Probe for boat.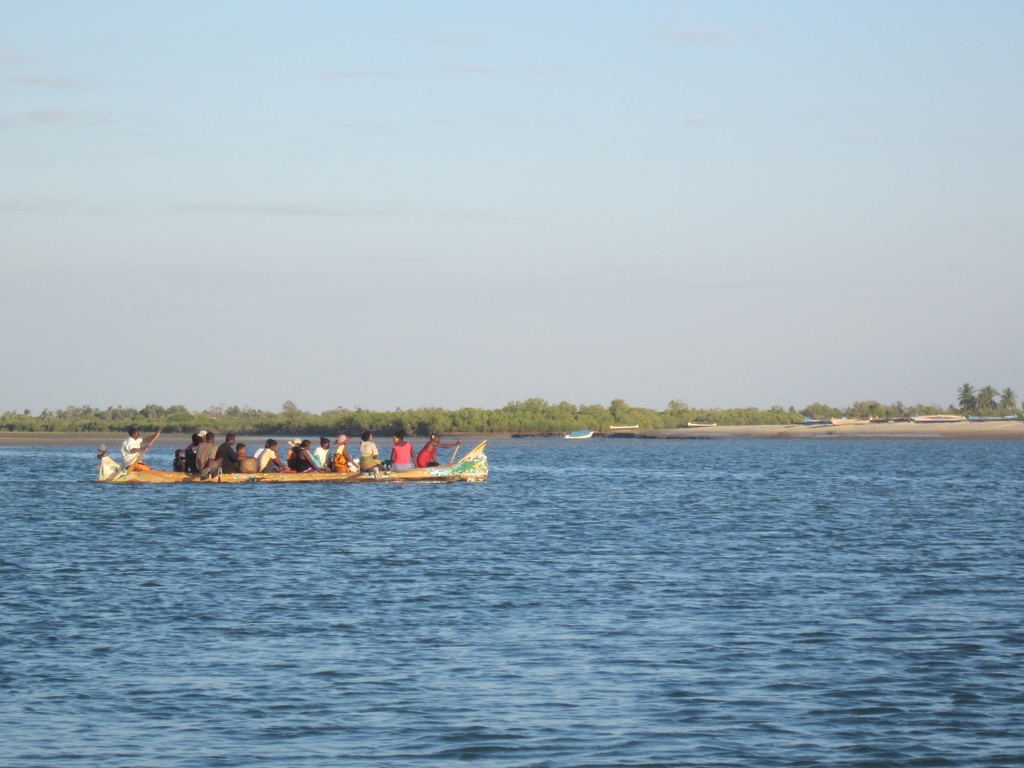
Probe result: {"left": 563, "top": 427, "right": 597, "bottom": 439}.
